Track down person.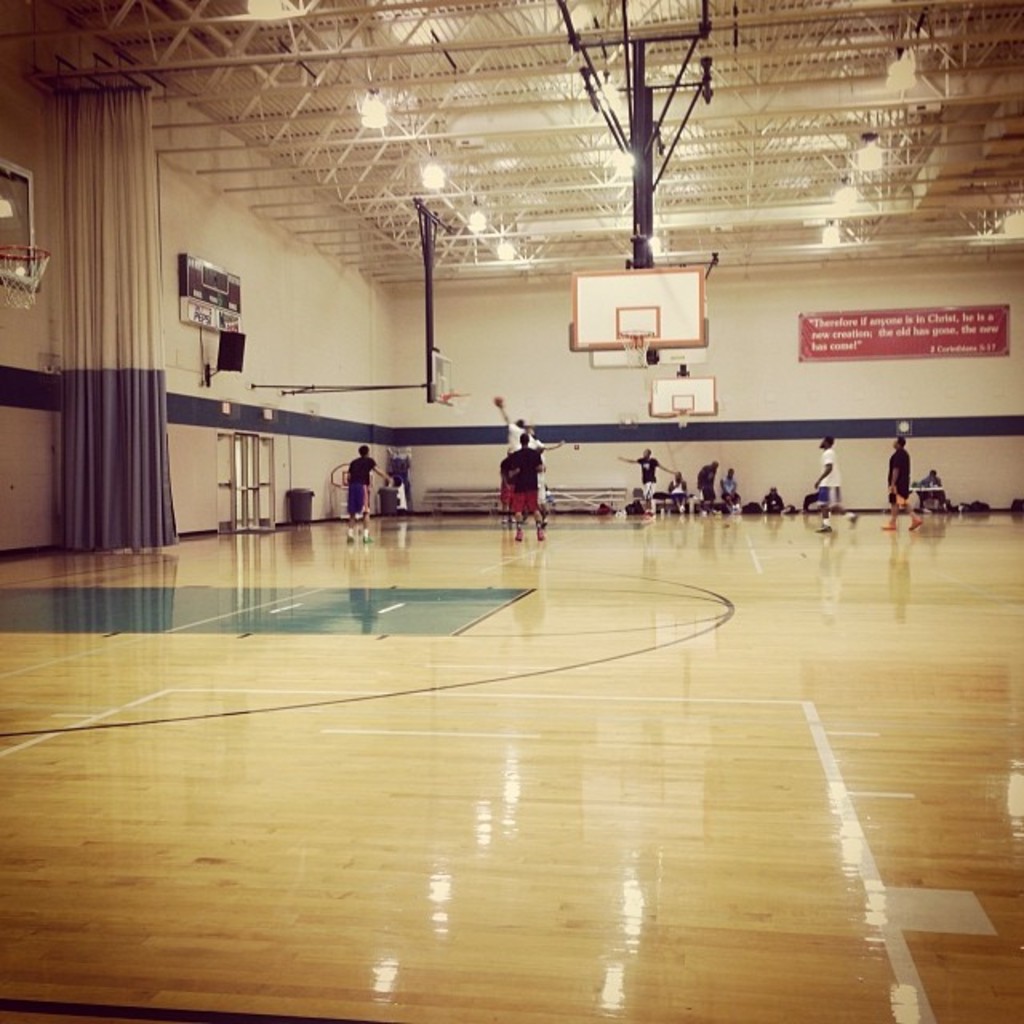
Tracked to {"x1": 496, "y1": 429, "x2": 547, "y2": 538}.
